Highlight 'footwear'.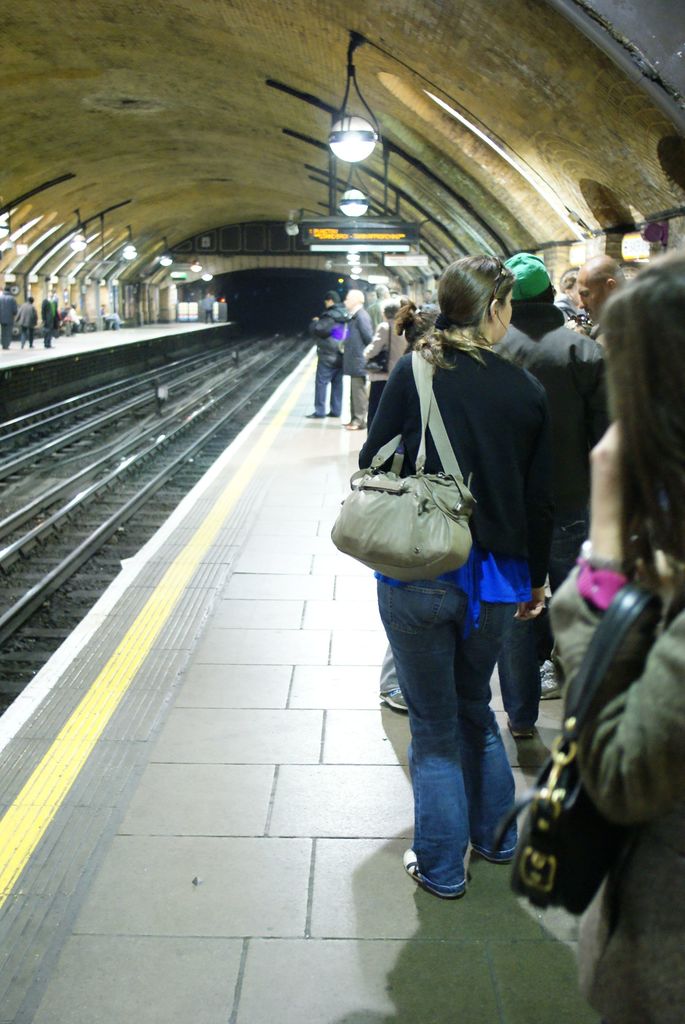
Highlighted region: bbox=(466, 829, 525, 865).
